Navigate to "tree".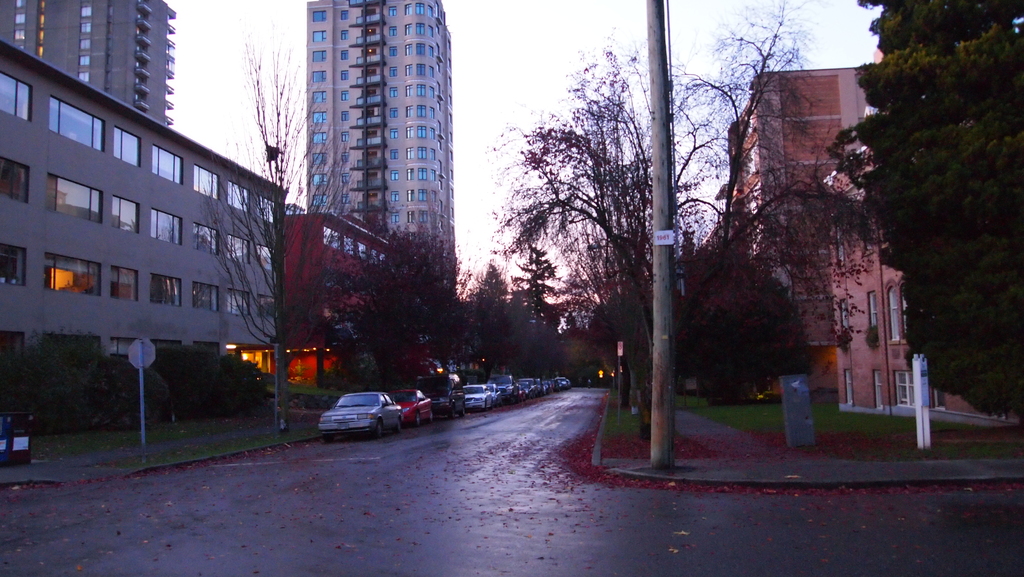
Navigation target: detection(204, 42, 366, 436).
